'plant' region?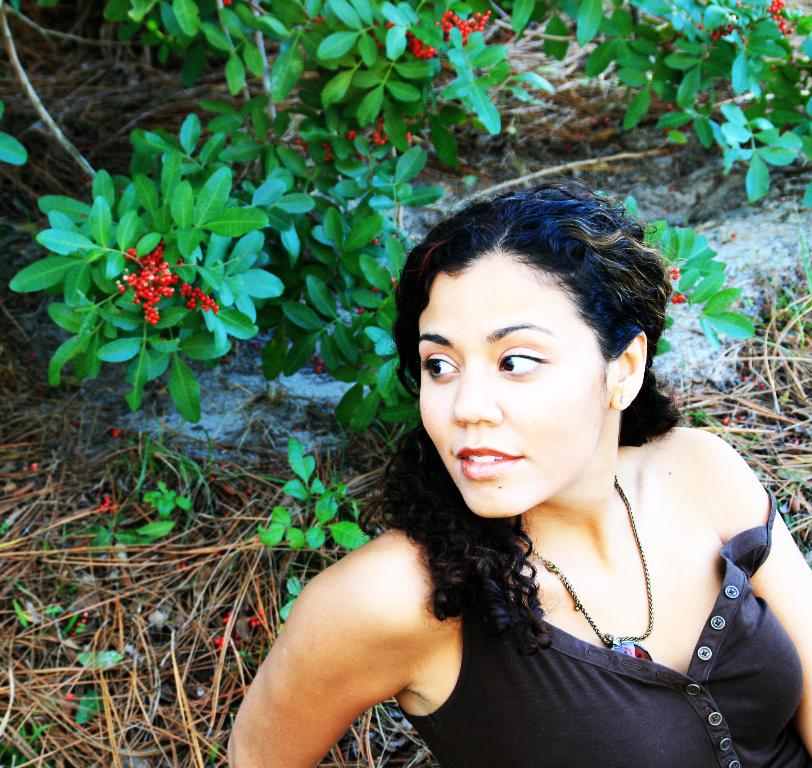
locate(12, 602, 63, 626)
